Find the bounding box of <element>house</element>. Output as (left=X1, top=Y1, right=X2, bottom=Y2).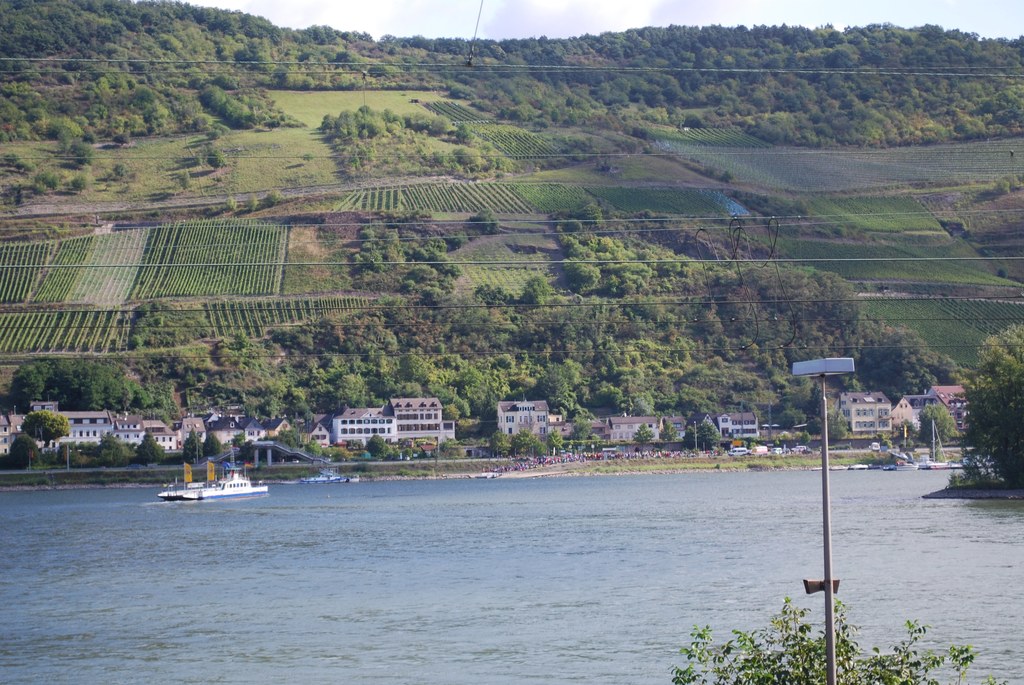
(left=787, top=353, right=855, bottom=378).
